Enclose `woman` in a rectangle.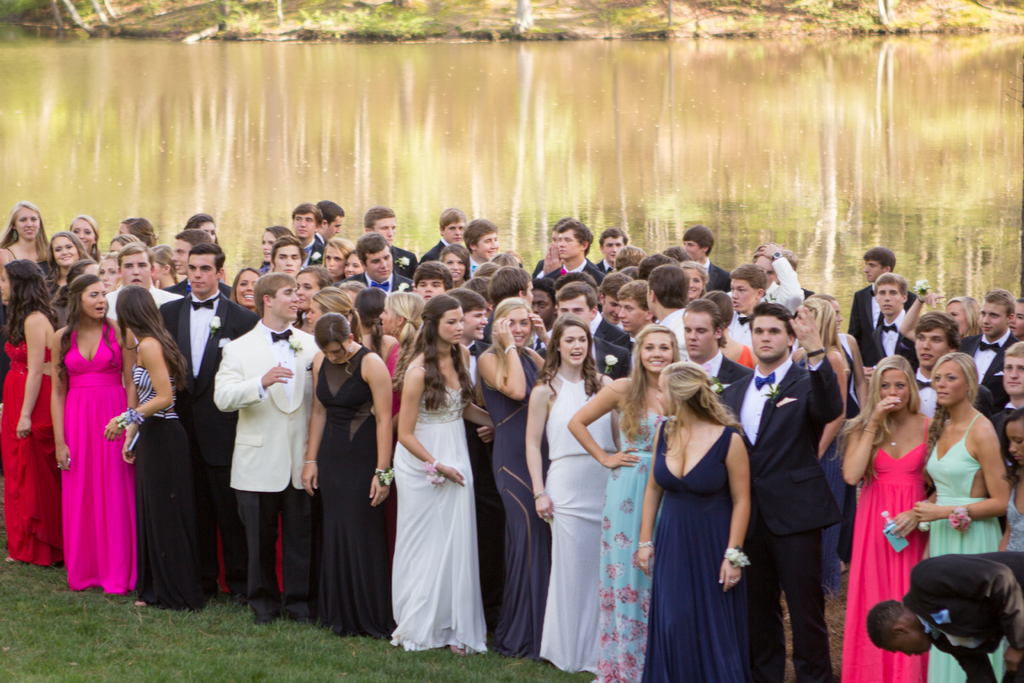
locate(381, 291, 429, 380).
